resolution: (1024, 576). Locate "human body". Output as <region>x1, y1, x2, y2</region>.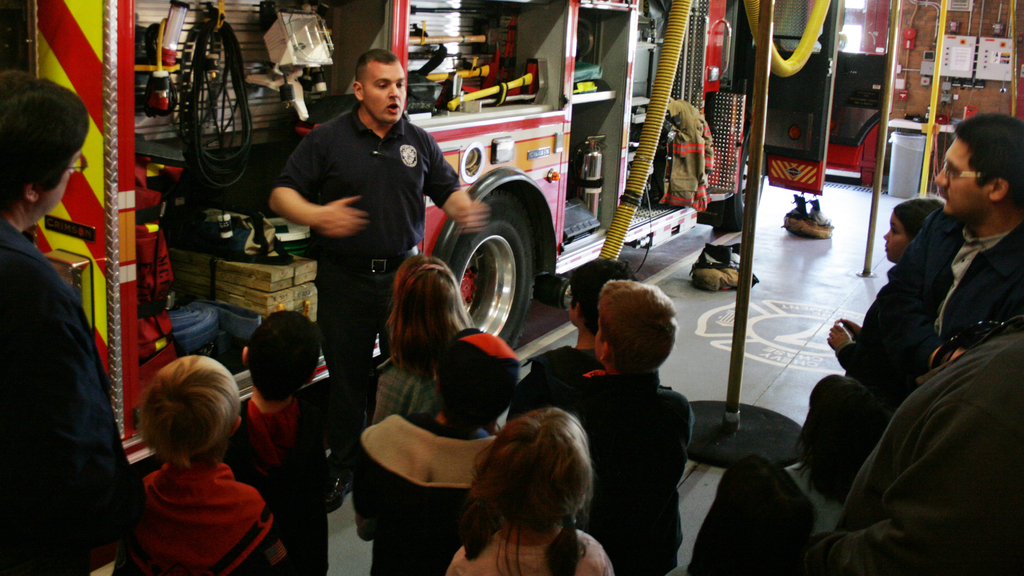
<region>364, 250, 474, 422</region>.
